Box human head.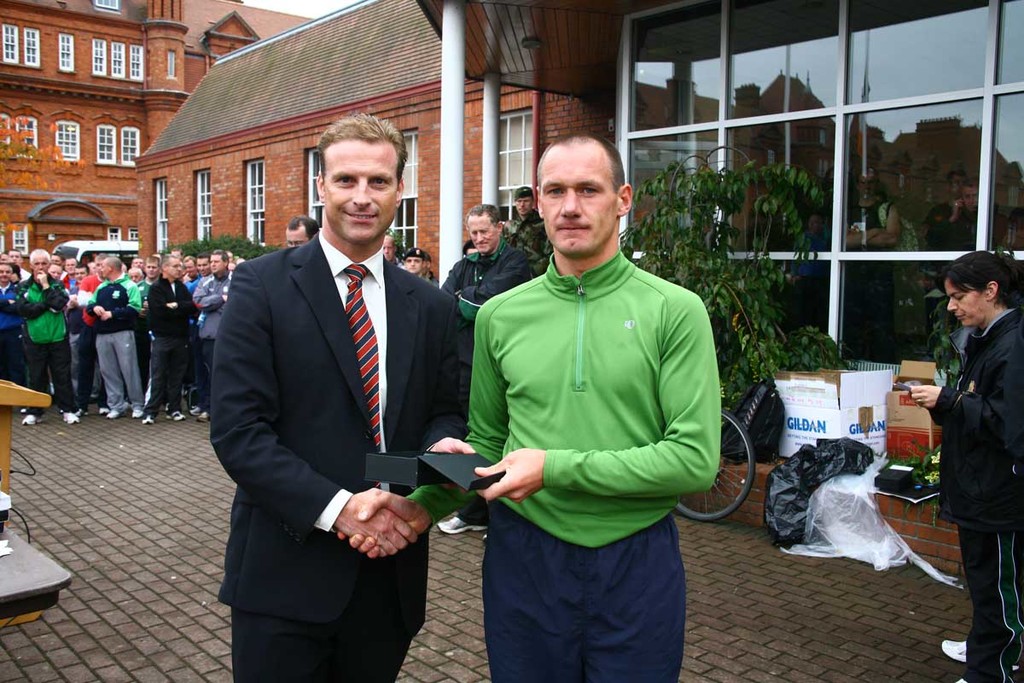
317,111,405,242.
